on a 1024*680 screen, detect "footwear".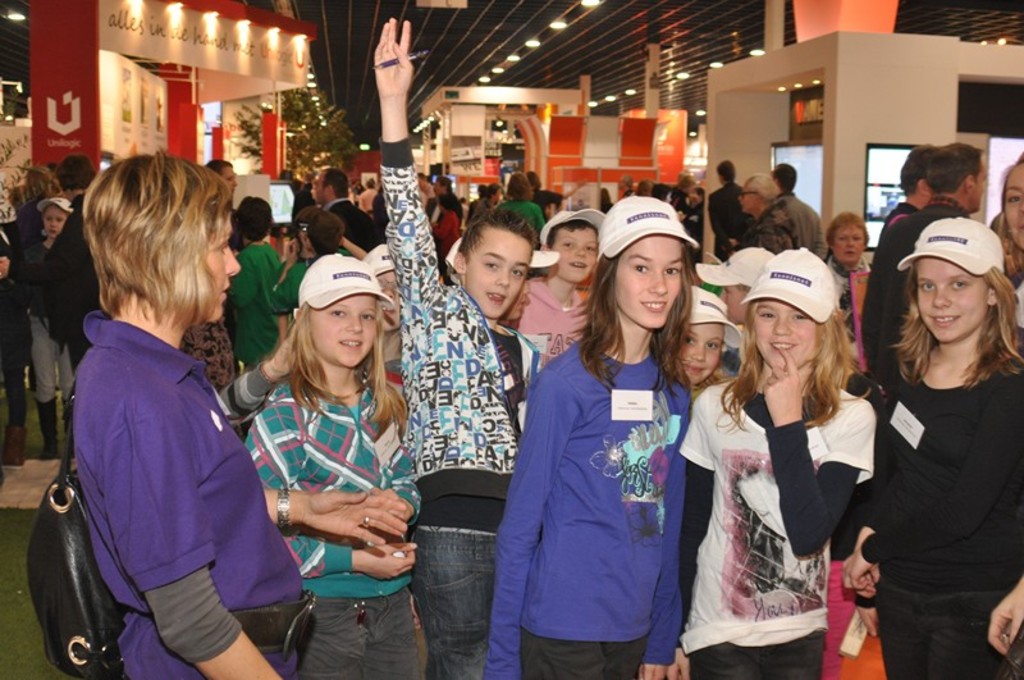
box(40, 394, 54, 464).
